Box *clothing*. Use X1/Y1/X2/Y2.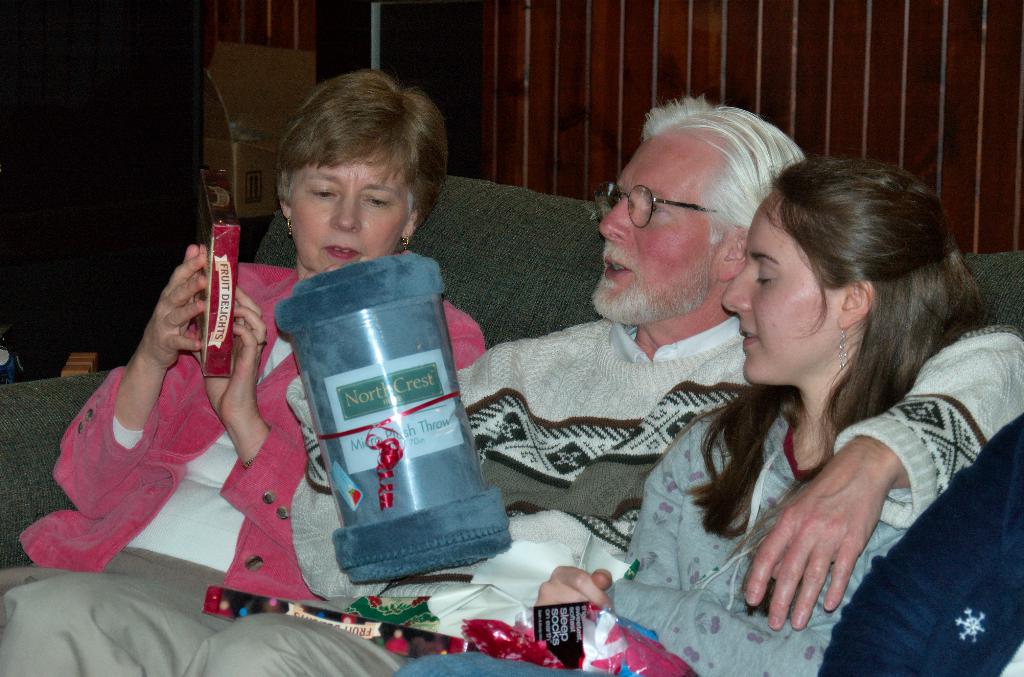
406/307/1023/674.
